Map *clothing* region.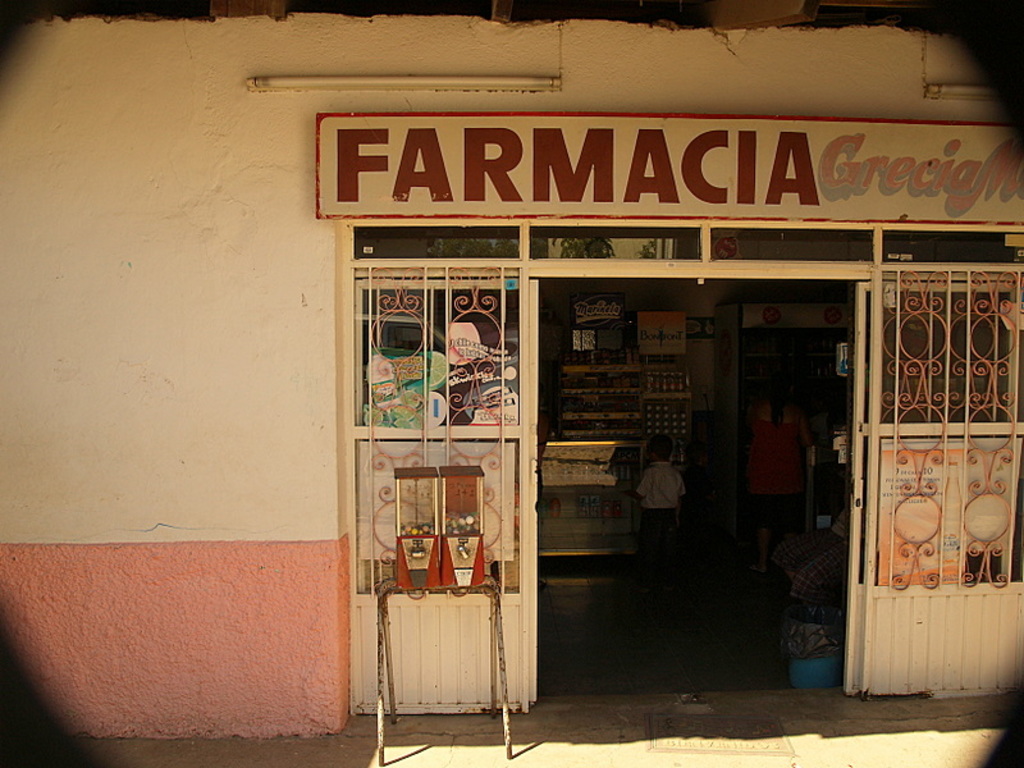
Mapped to [628, 448, 699, 573].
